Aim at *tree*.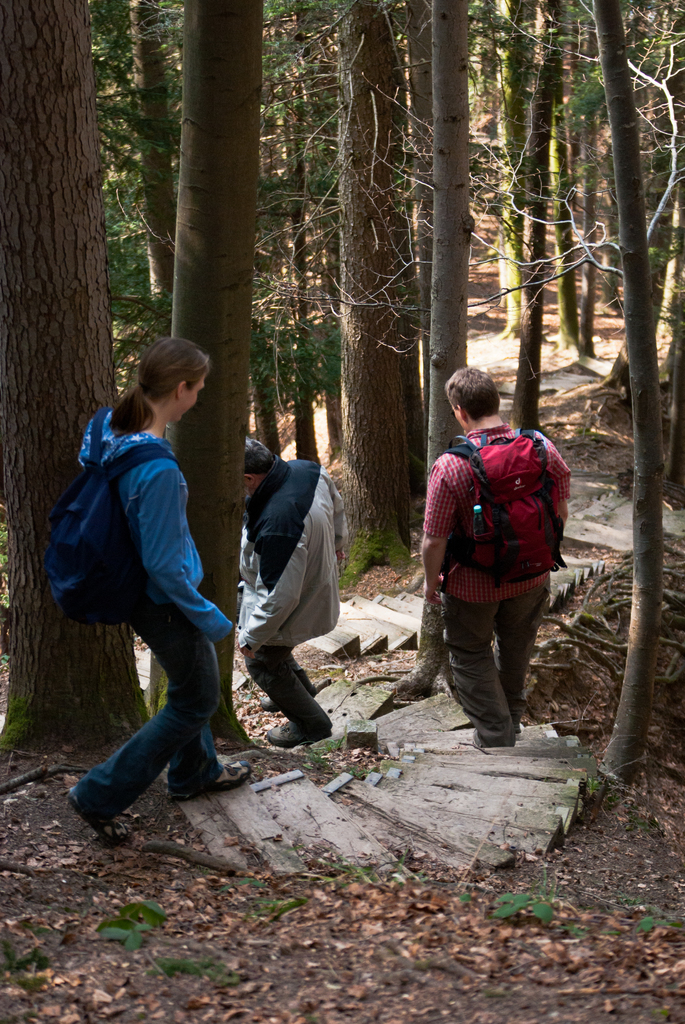
Aimed at 145,0,262,748.
